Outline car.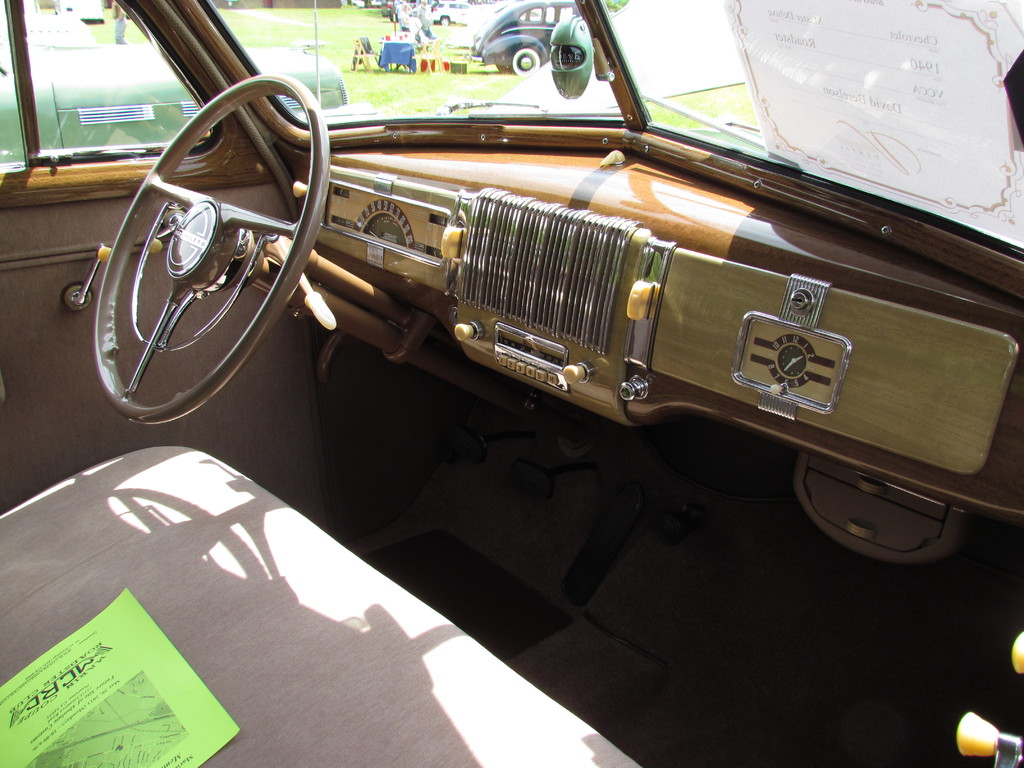
Outline: bbox=[0, 0, 1023, 767].
